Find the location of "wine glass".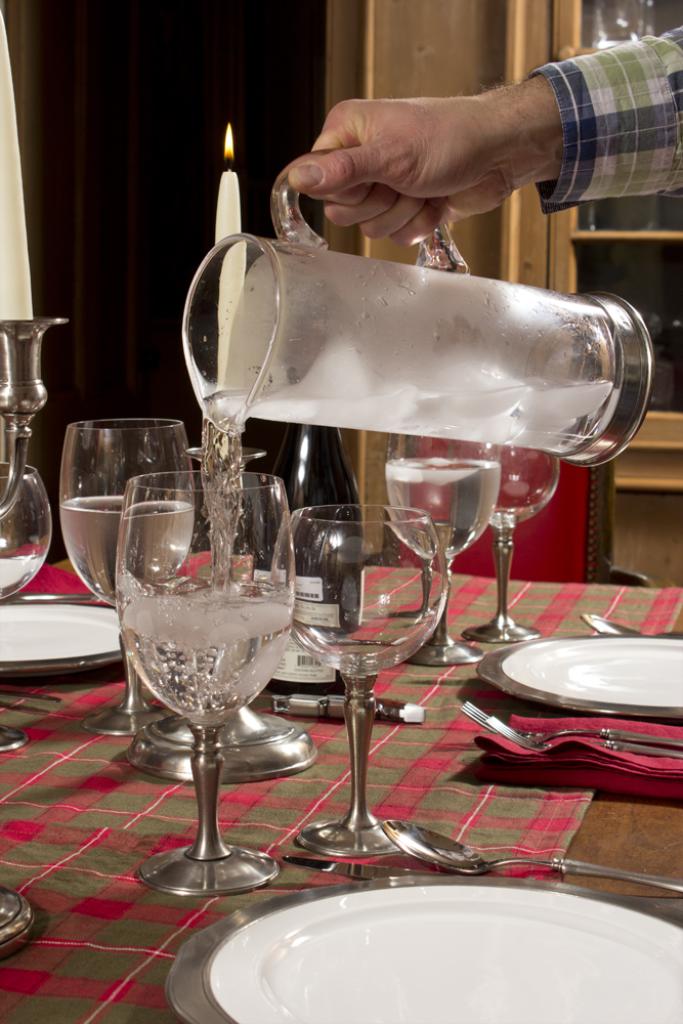
Location: 270,503,446,863.
